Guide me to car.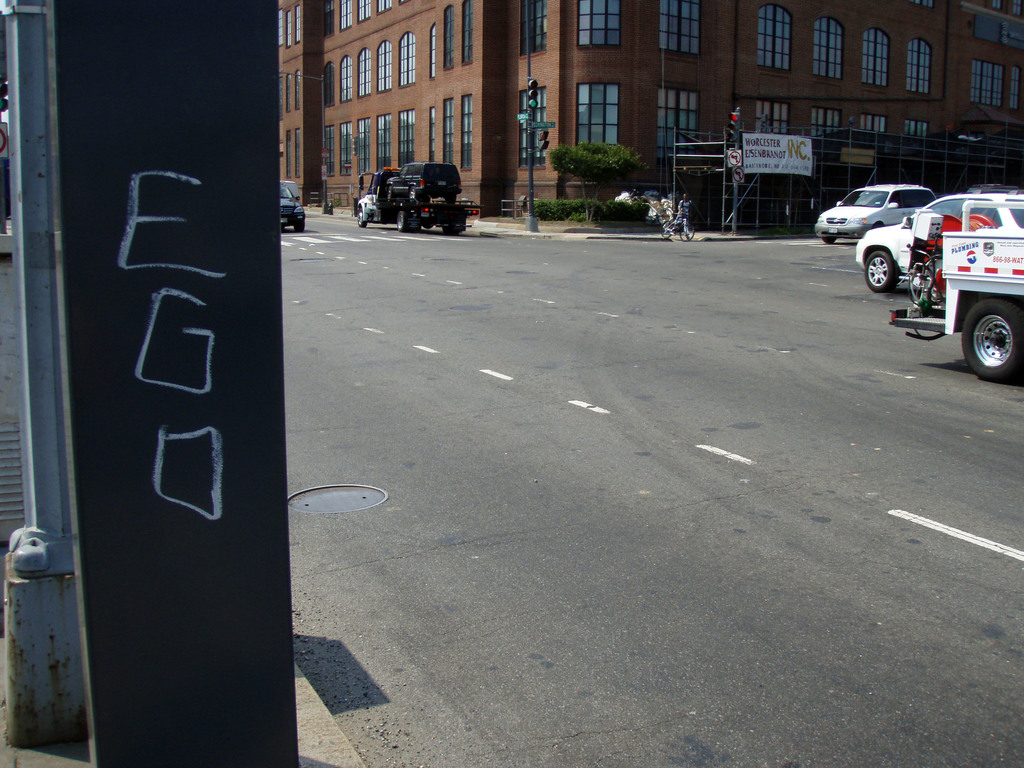
Guidance: x1=813 y1=182 x2=937 y2=244.
